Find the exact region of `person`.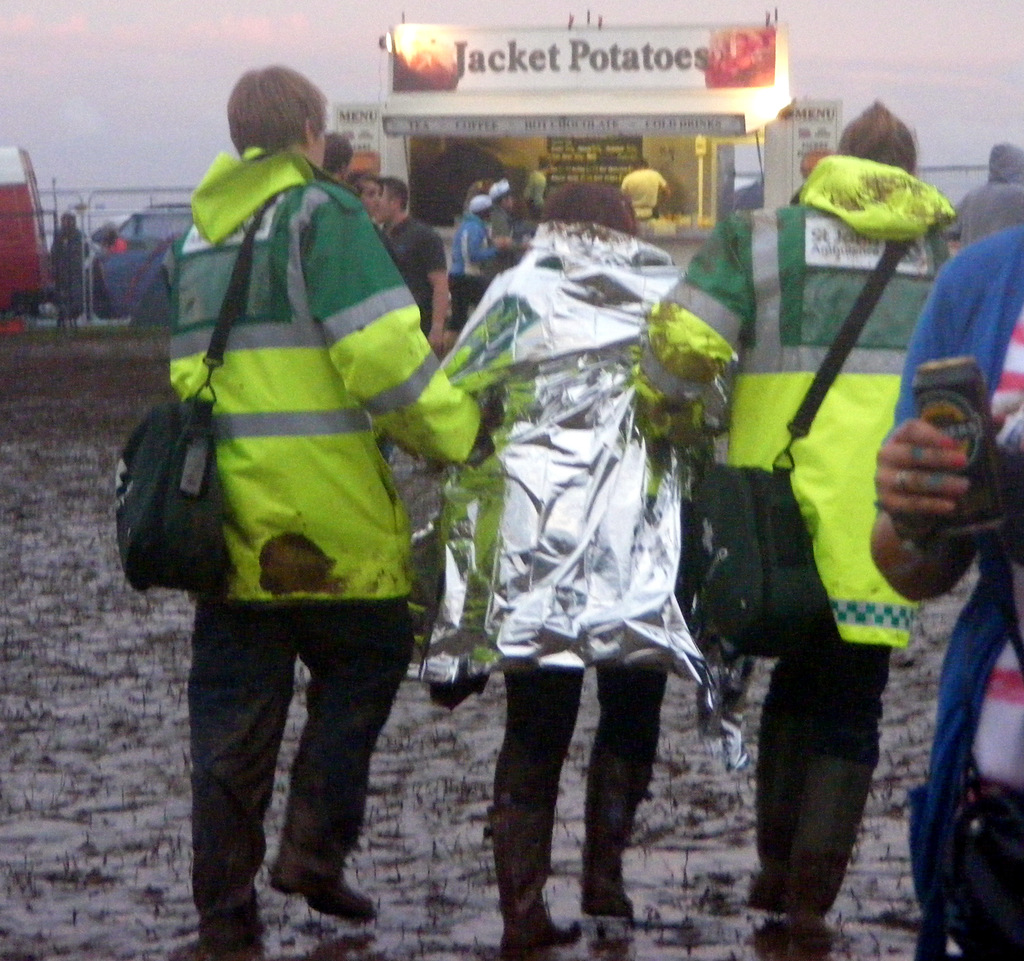
Exact region: <box>637,97,962,953</box>.
